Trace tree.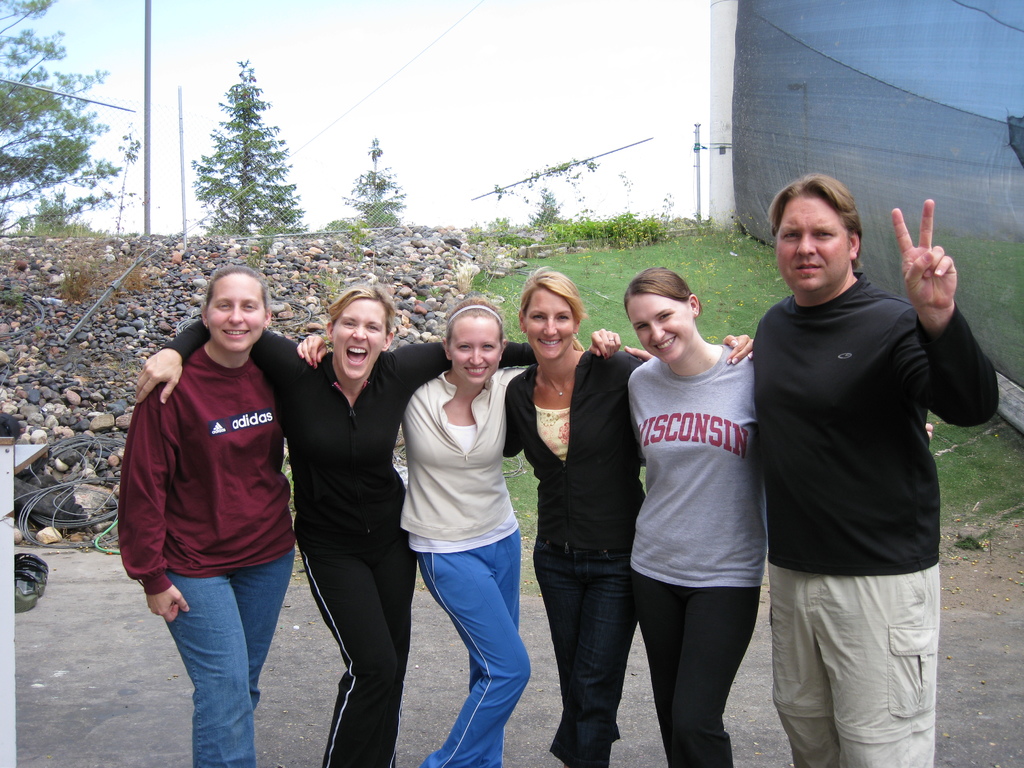
Traced to x1=195 y1=63 x2=298 y2=239.
